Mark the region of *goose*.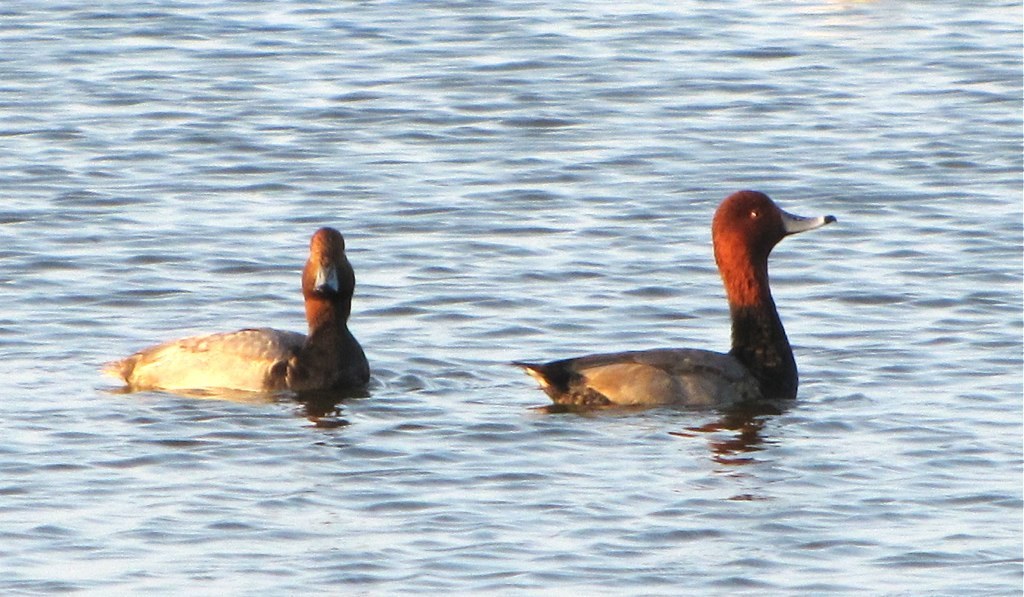
Region: x1=531 y1=184 x2=841 y2=410.
